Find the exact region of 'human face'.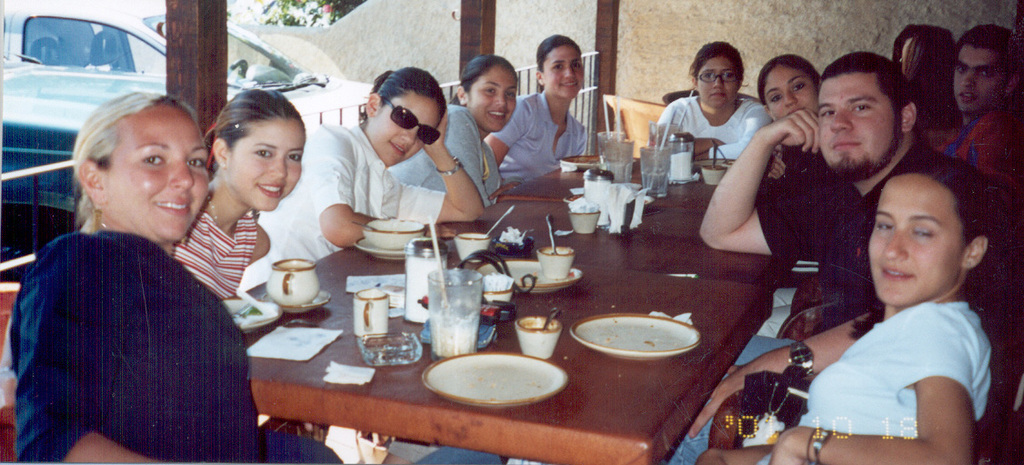
Exact region: 863 177 964 310.
